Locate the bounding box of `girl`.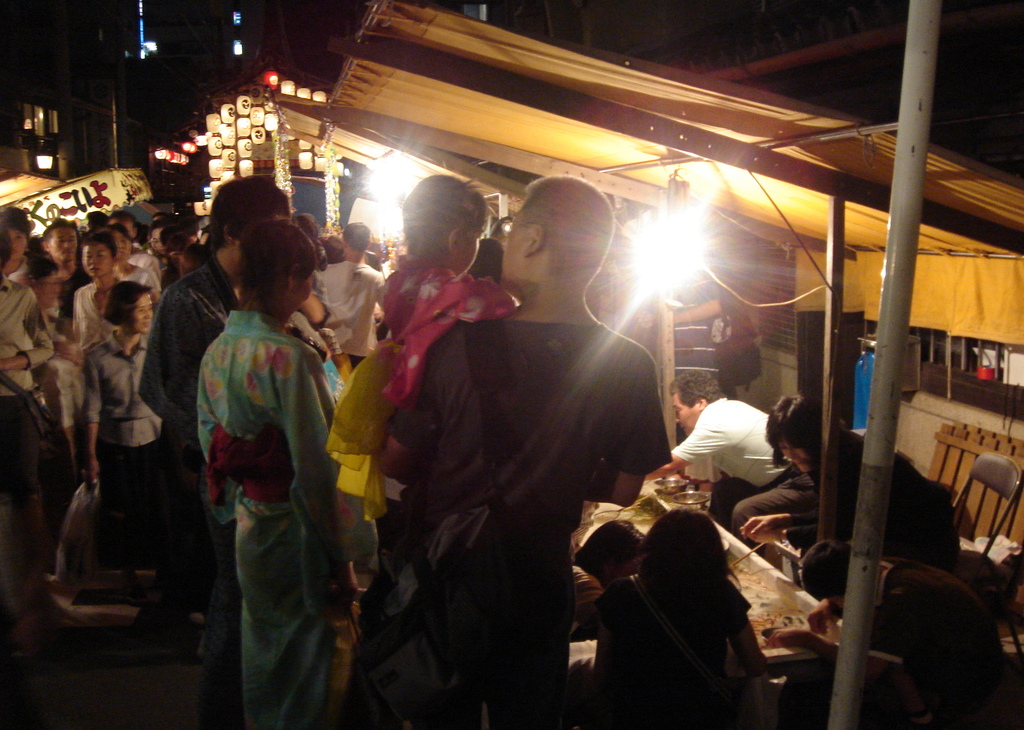
Bounding box: <box>0,203,33,287</box>.
